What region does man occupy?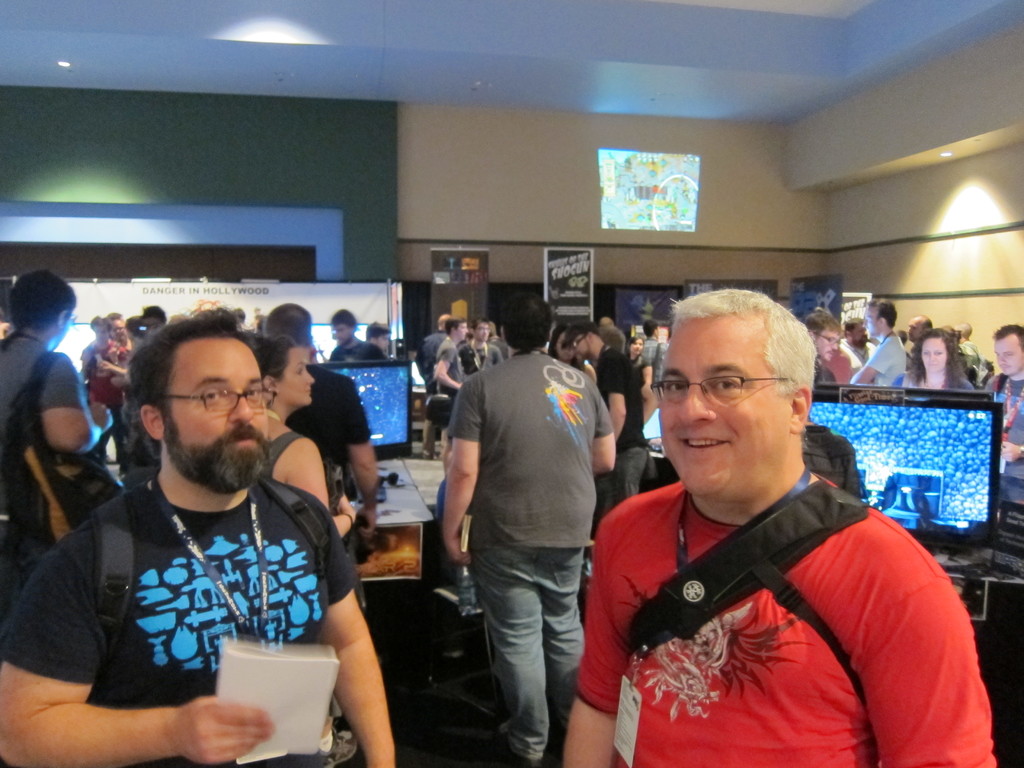
<region>532, 310, 963, 767</region>.
